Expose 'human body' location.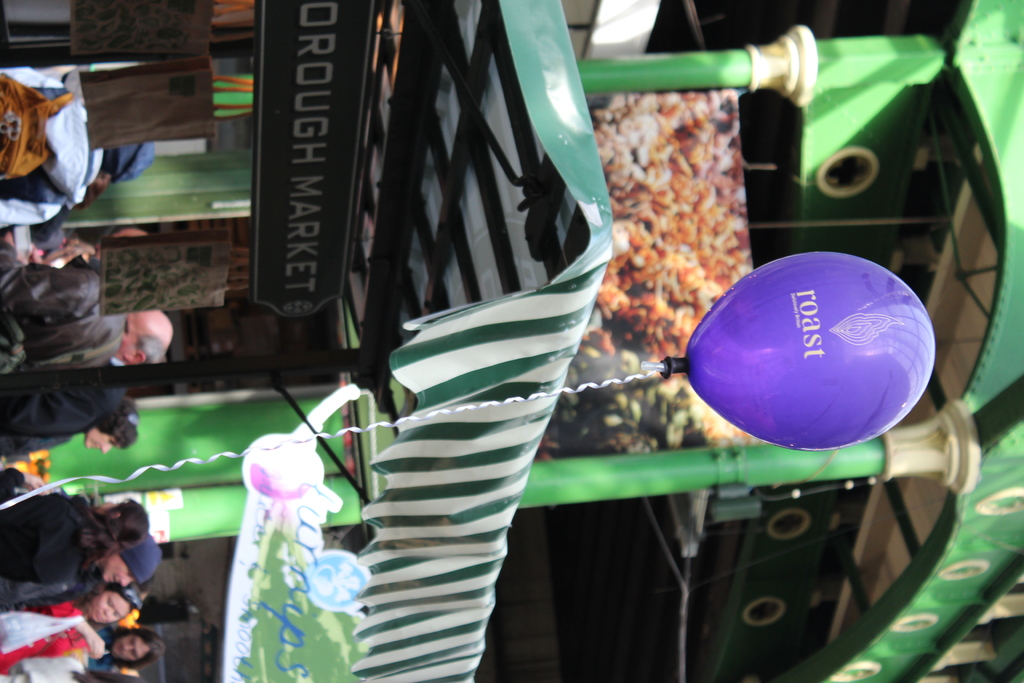
Exposed at [x1=0, y1=612, x2=153, y2=682].
